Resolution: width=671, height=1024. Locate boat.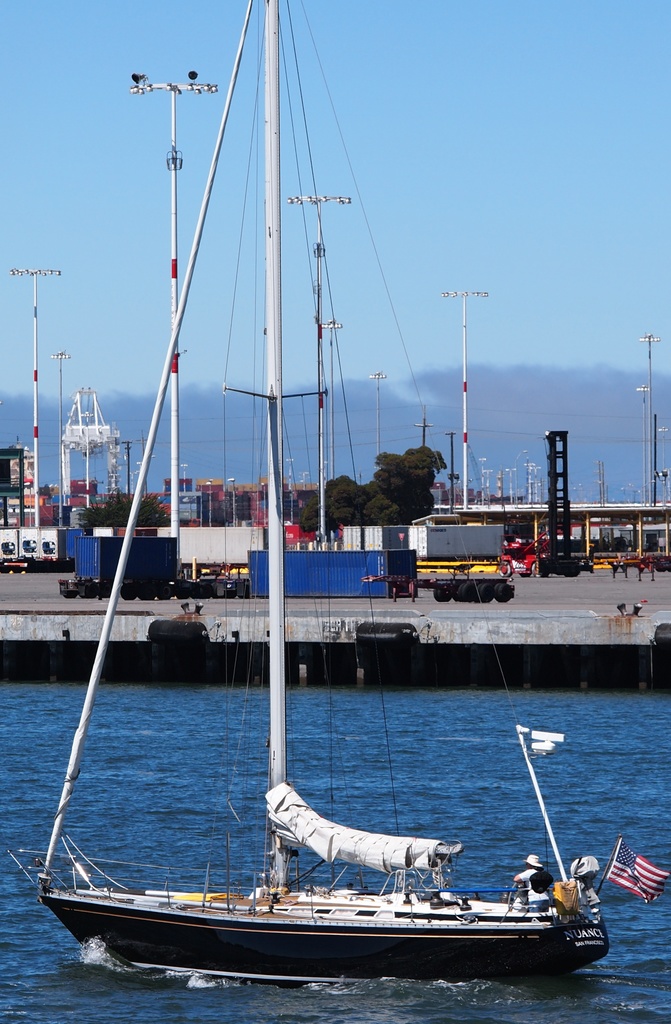
[28,0,579,995].
